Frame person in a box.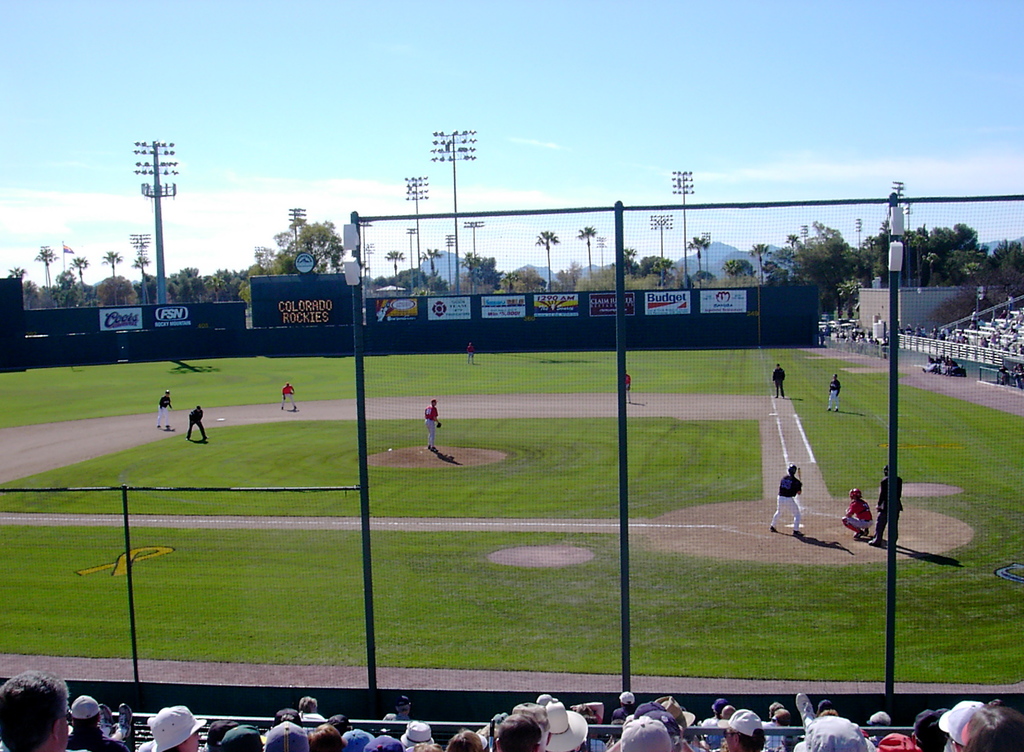
{"x1": 765, "y1": 461, "x2": 808, "y2": 535}.
